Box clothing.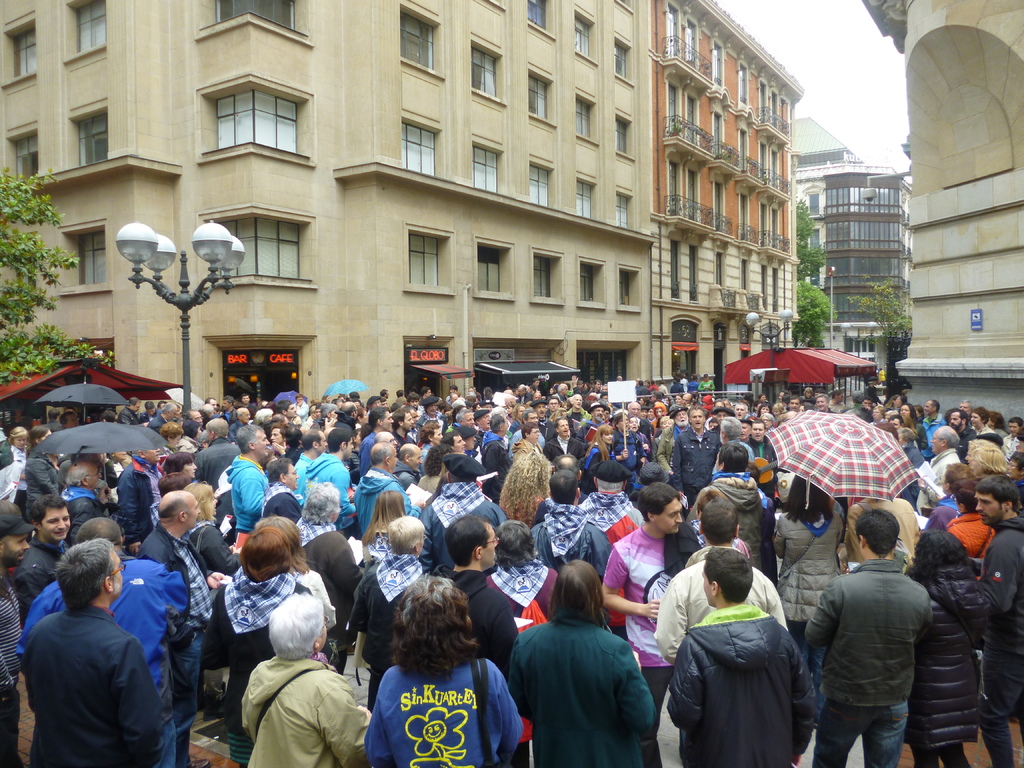
(left=849, top=498, right=915, bottom=563).
